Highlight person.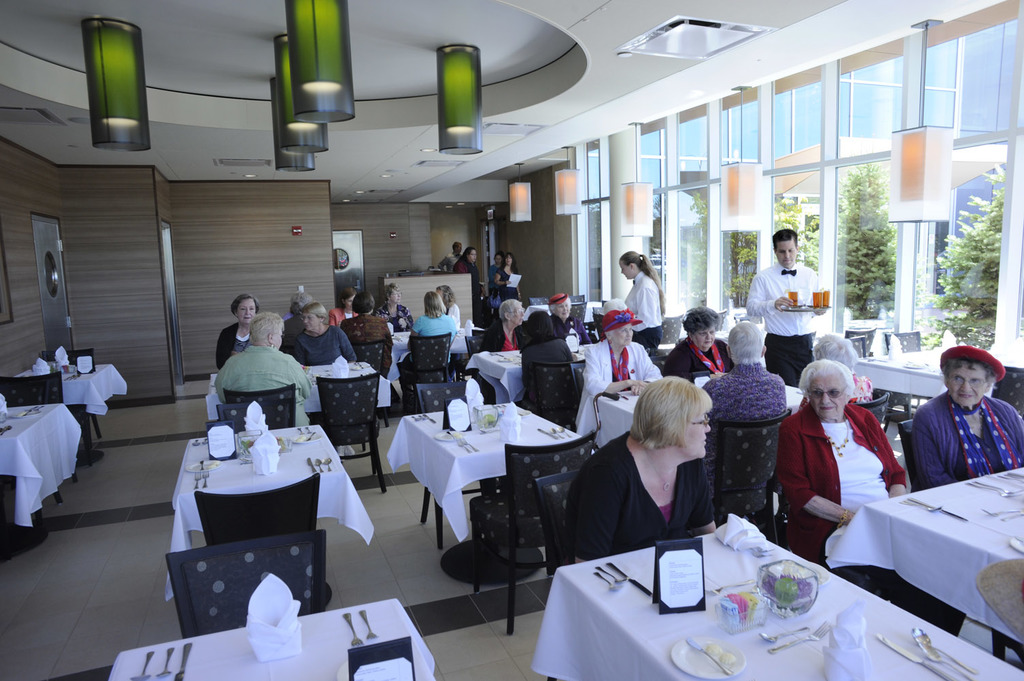
Highlighted region: 664, 308, 724, 382.
